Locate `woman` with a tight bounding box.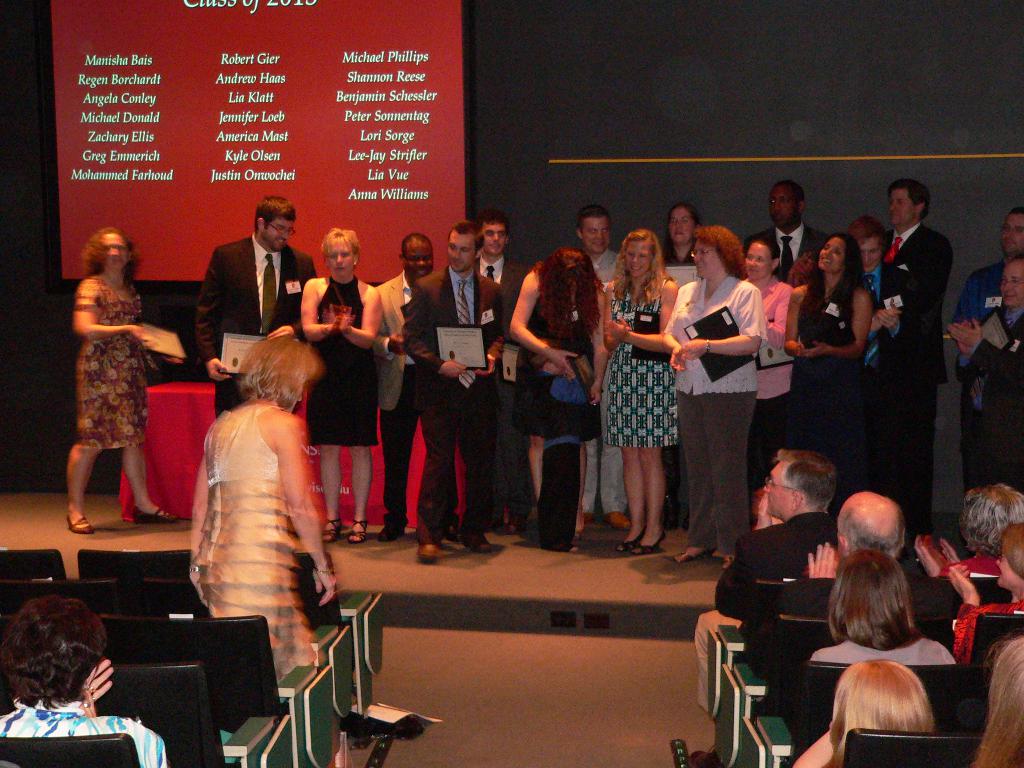
<bbox>509, 248, 607, 545</bbox>.
